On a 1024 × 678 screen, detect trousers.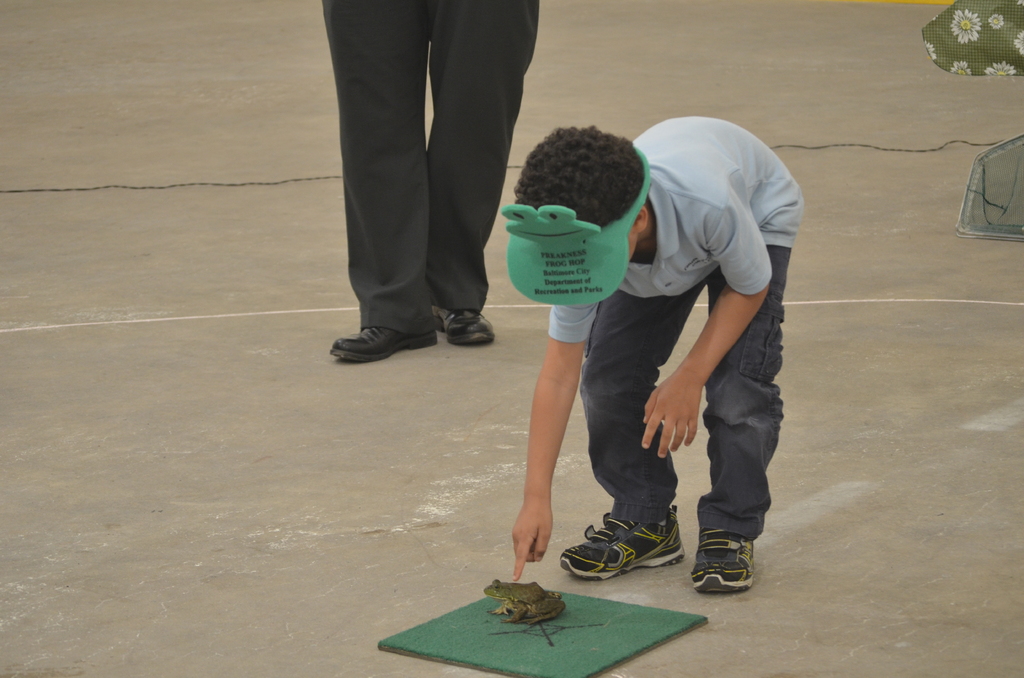
(572, 244, 792, 540).
